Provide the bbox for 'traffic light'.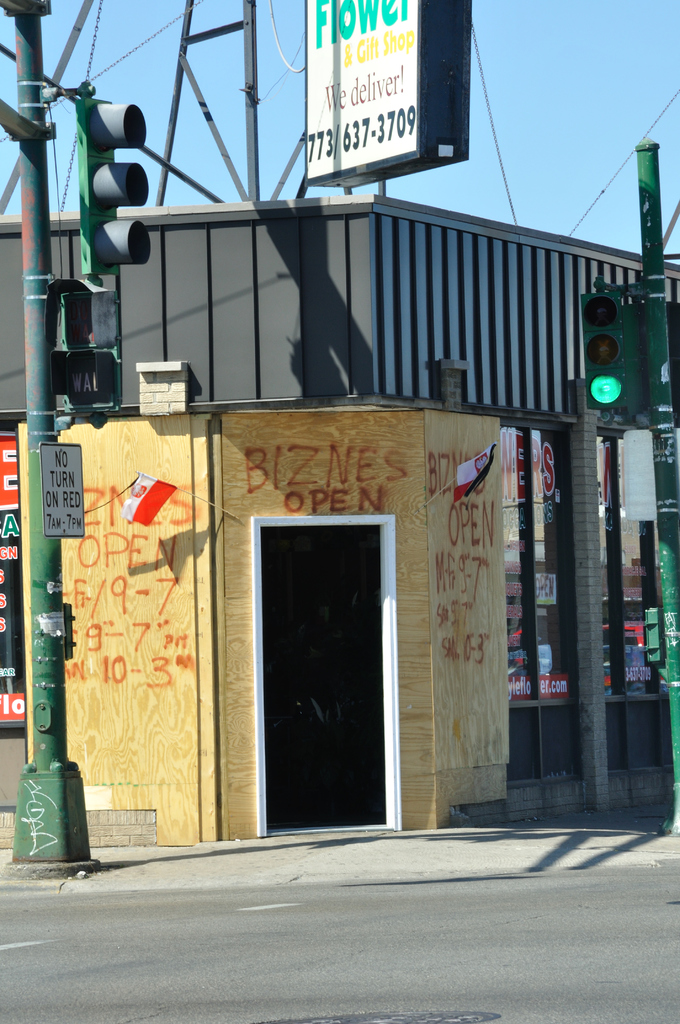
(x1=642, y1=301, x2=679, y2=430).
